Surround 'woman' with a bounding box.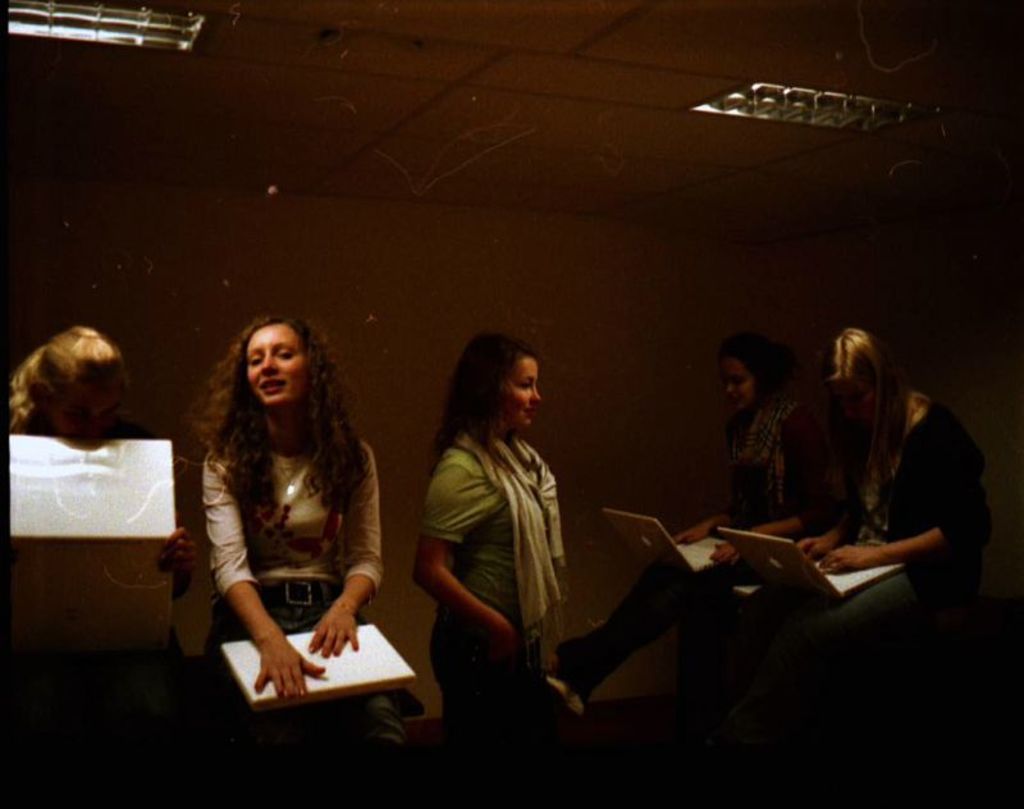
crop(741, 321, 996, 705).
